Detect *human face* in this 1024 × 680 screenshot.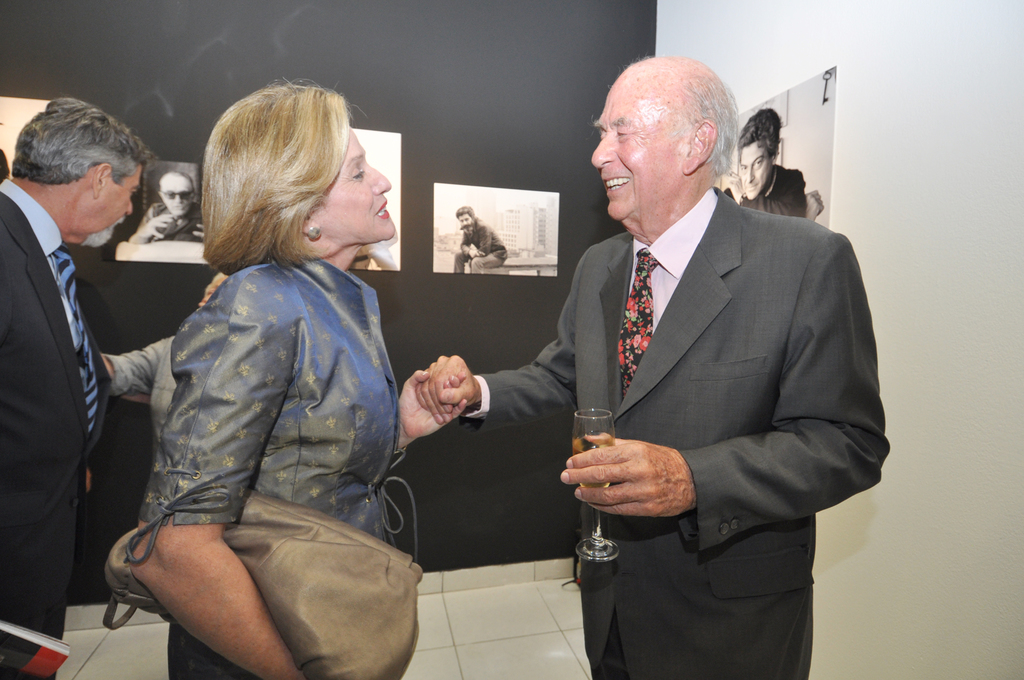
Detection: {"left": 97, "top": 174, "right": 140, "bottom": 245}.
